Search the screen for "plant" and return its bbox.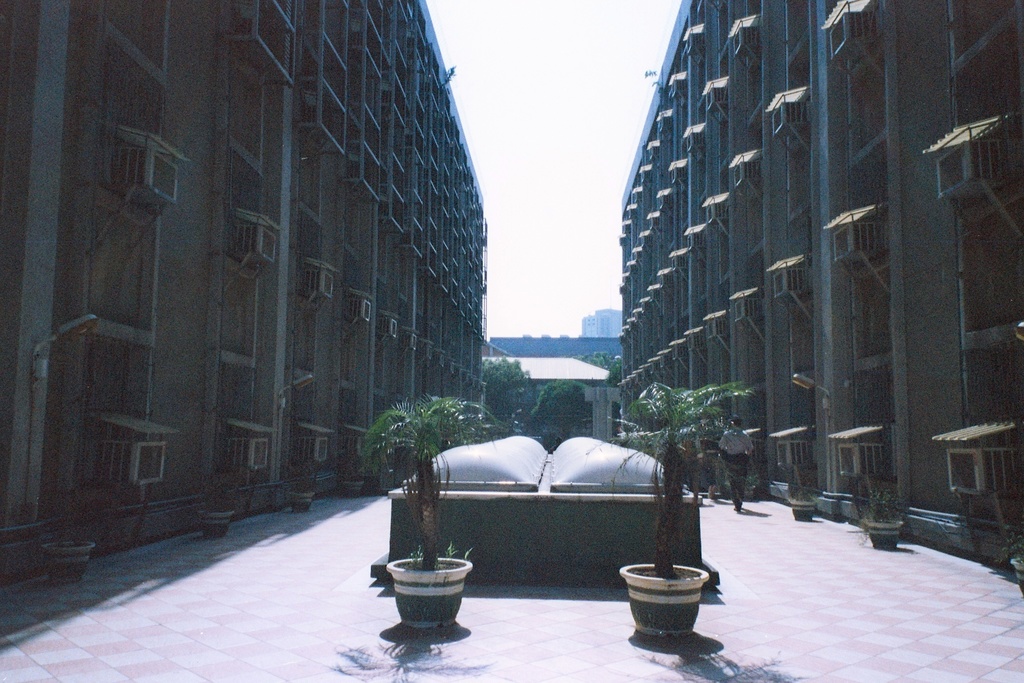
Found: (604,371,761,573).
